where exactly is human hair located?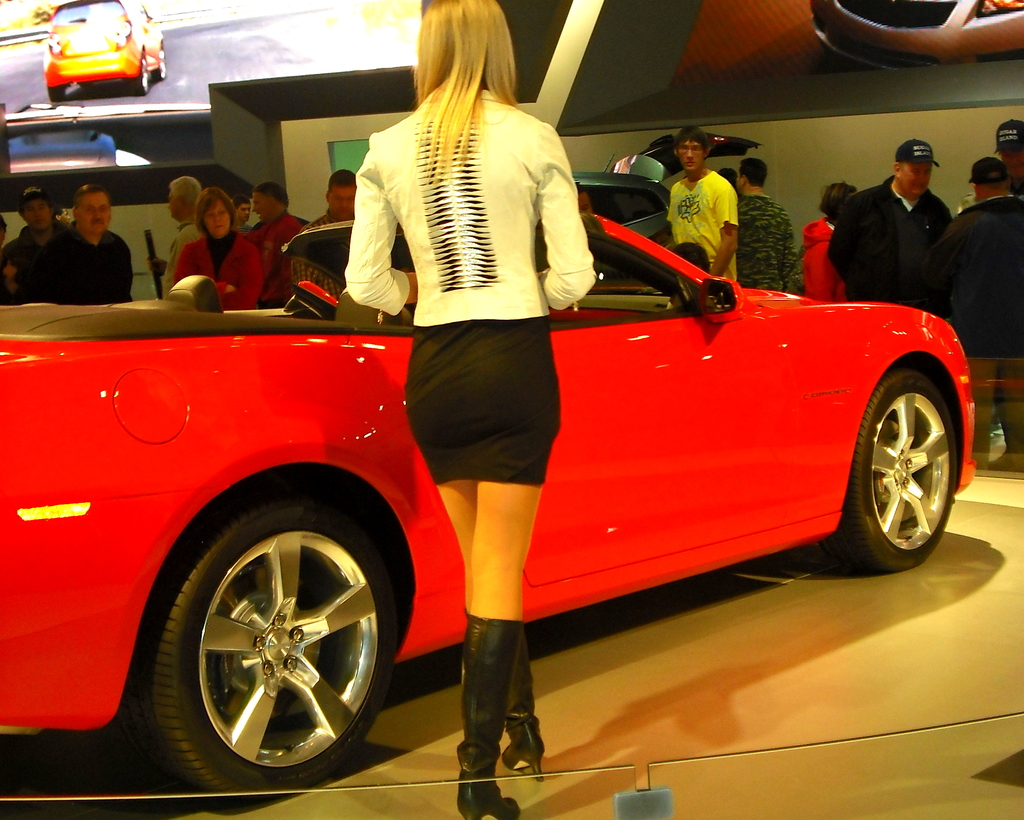
Its bounding box is 672 122 714 156.
